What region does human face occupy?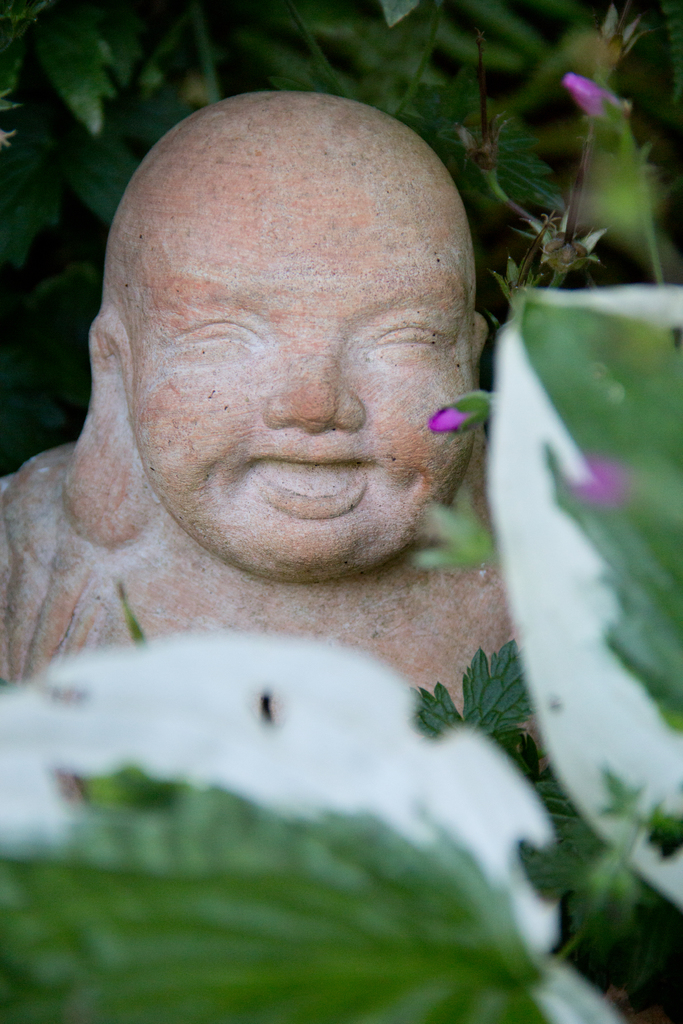
box=[131, 156, 480, 579].
